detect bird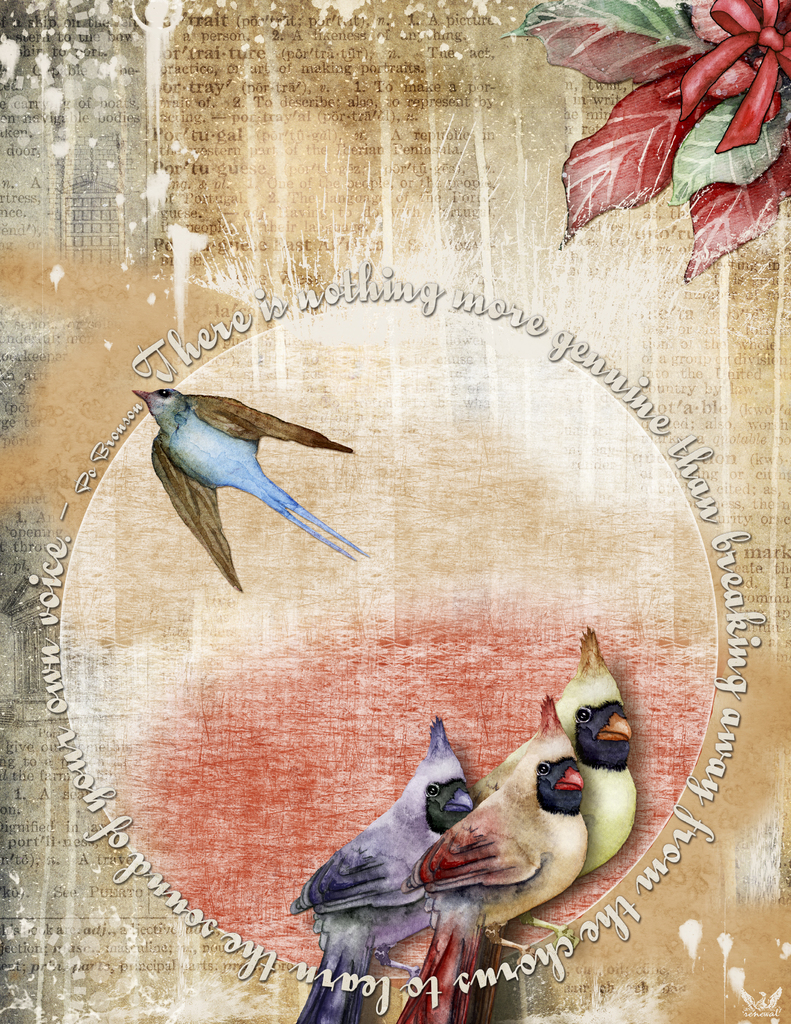
rect(405, 693, 593, 1023)
